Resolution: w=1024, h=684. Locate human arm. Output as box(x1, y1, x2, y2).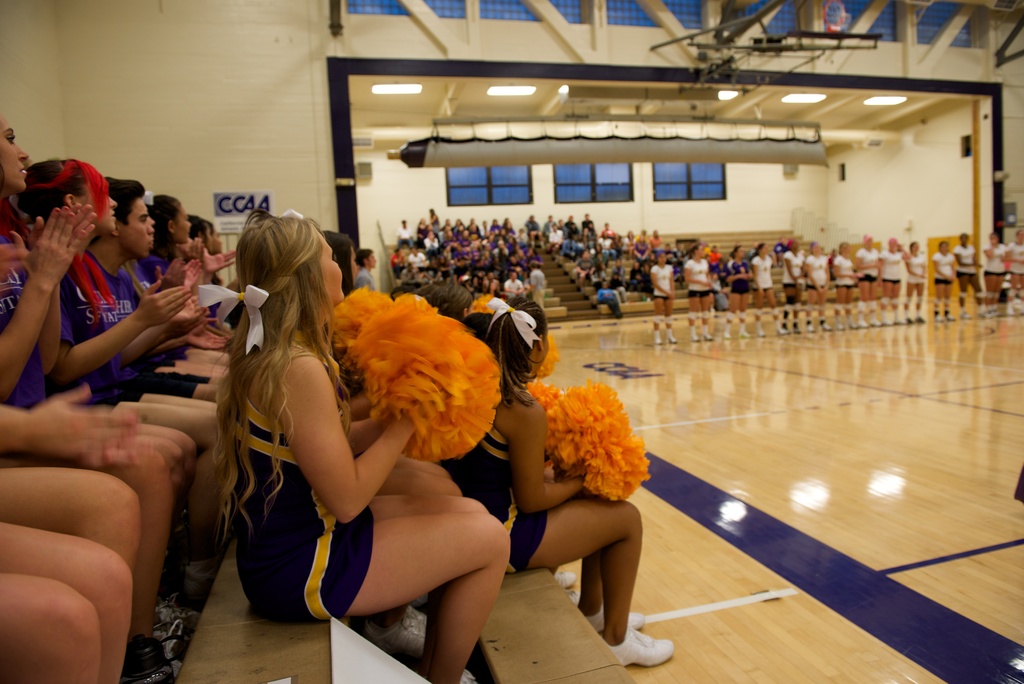
box(60, 280, 177, 371).
